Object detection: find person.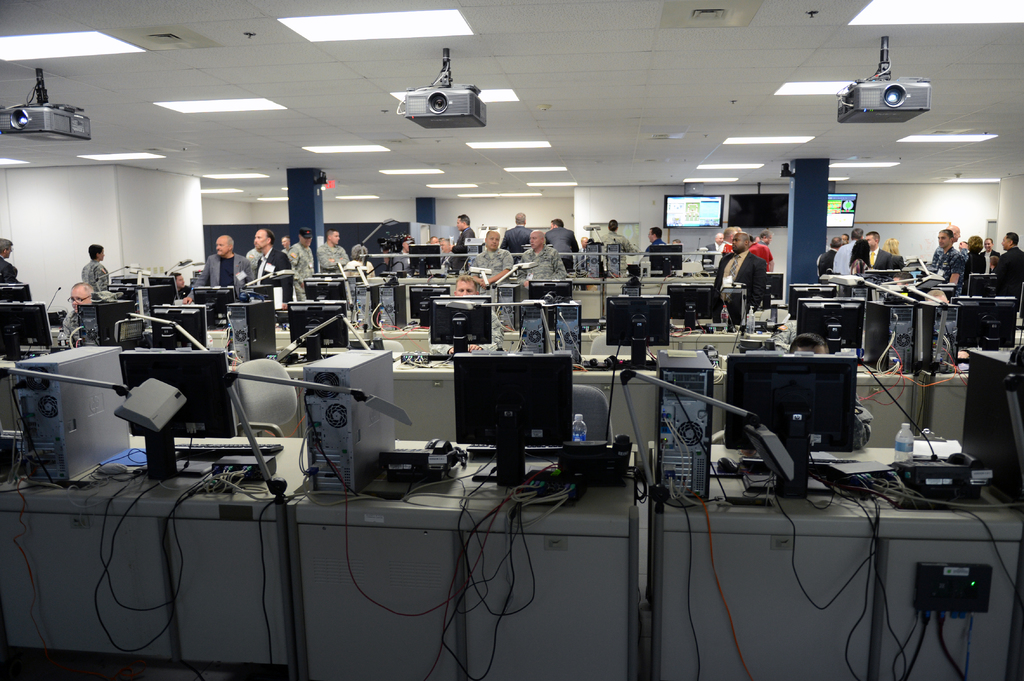
x1=426 y1=272 x2=506 y2=367.
